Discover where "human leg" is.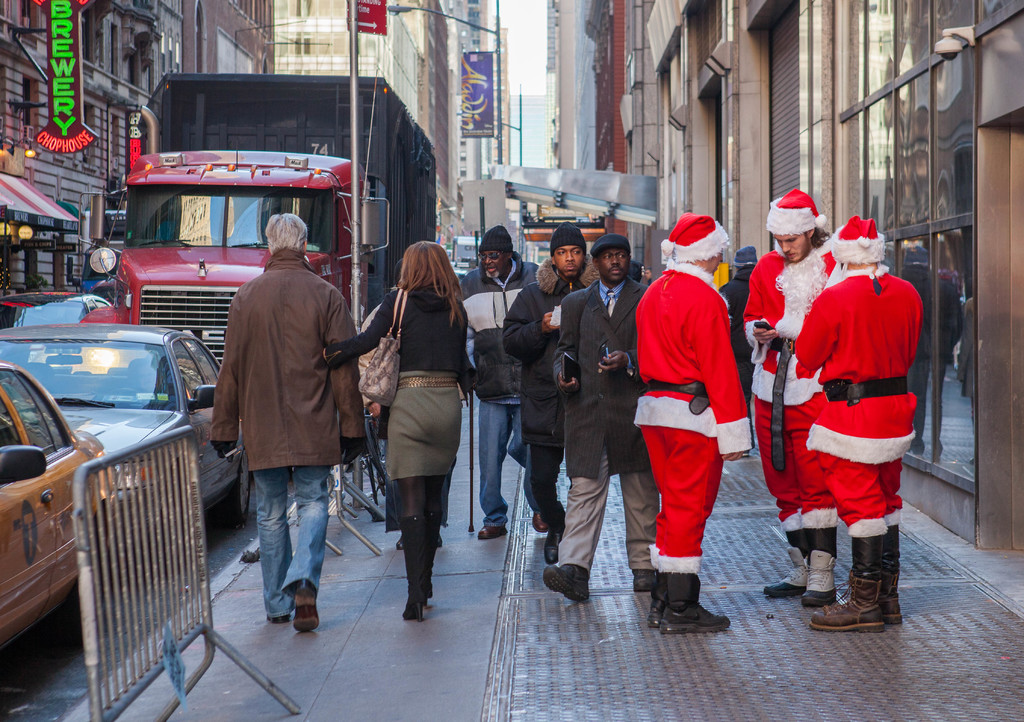
Discovered at [529, 446, 560, 562].
